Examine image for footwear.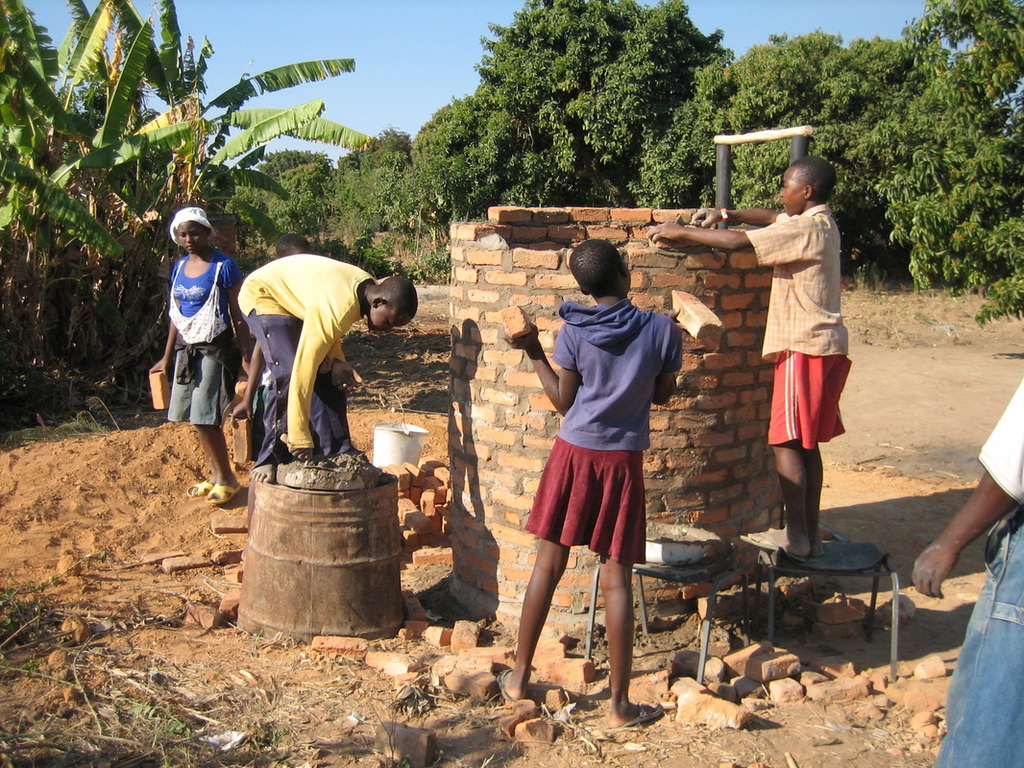
Examination result: select_region(205, 483, 240, 504).
